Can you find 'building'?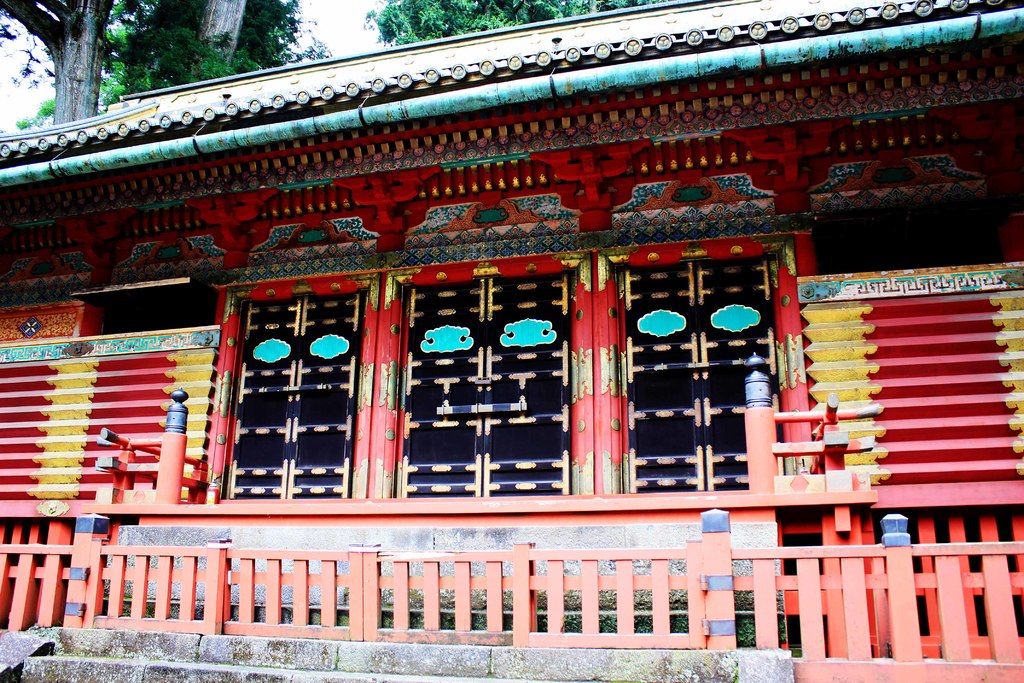
Yes, bounding box: select_region(0, 0, 1023, 667).
